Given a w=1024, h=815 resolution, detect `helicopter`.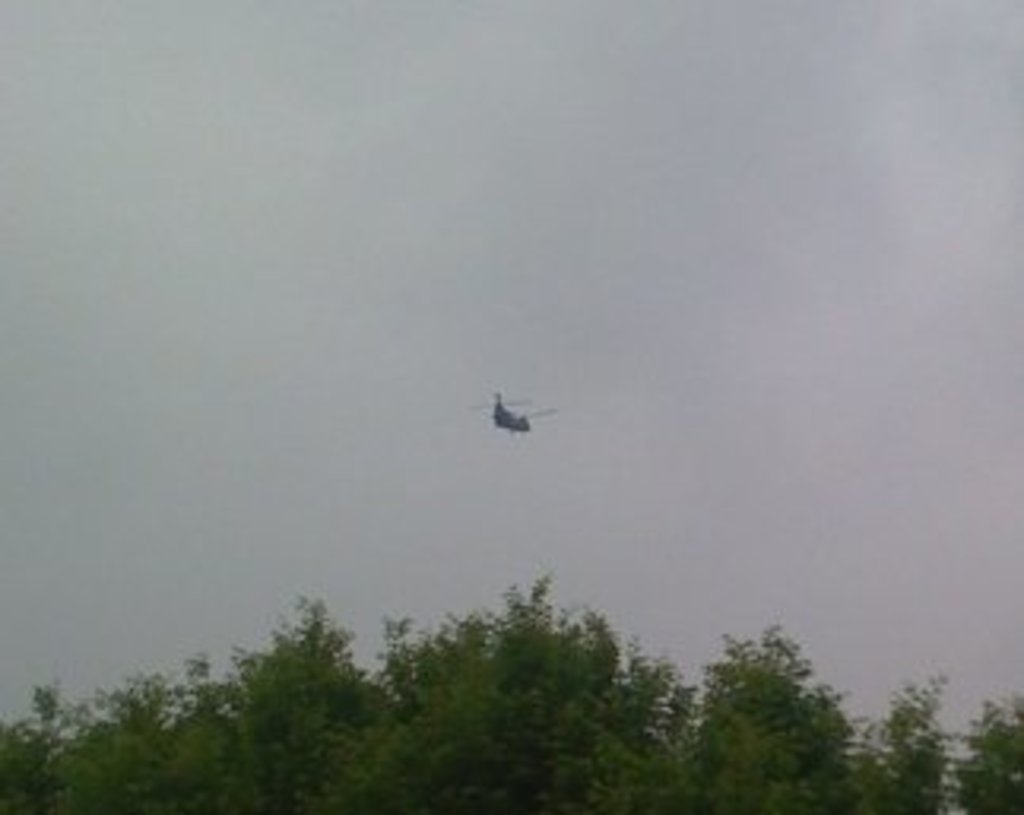
x1=469, y1=355, x2=561, y2=447.
